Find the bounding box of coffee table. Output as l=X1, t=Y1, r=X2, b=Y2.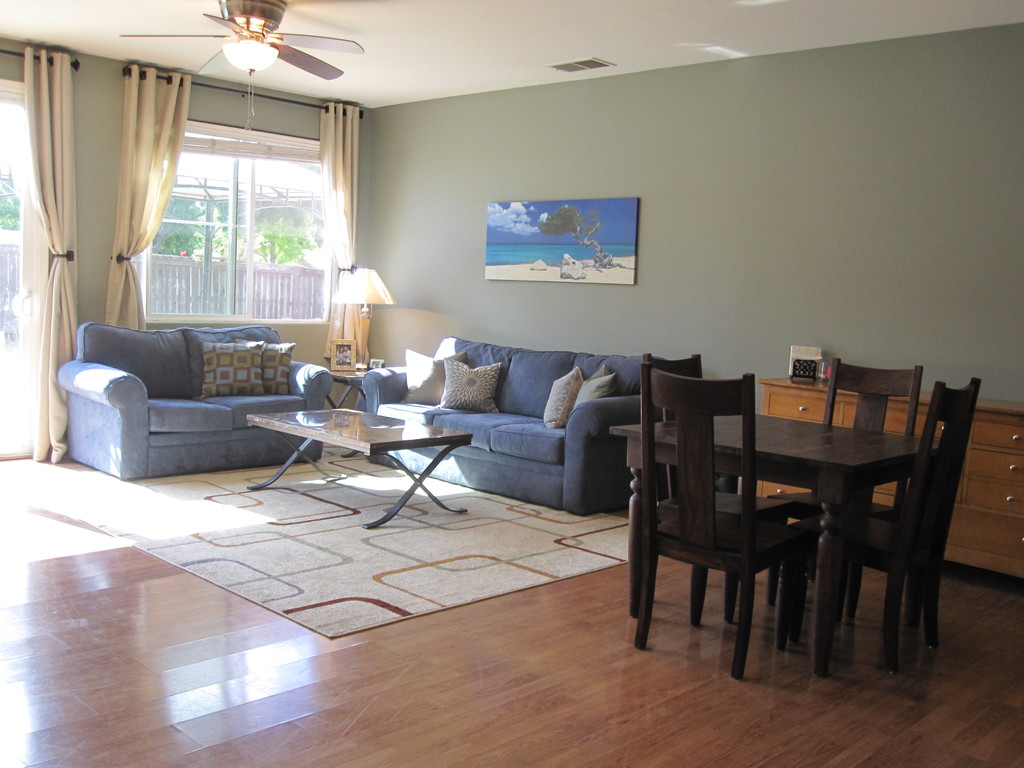
l=248, t=407, r=476, b=527.
